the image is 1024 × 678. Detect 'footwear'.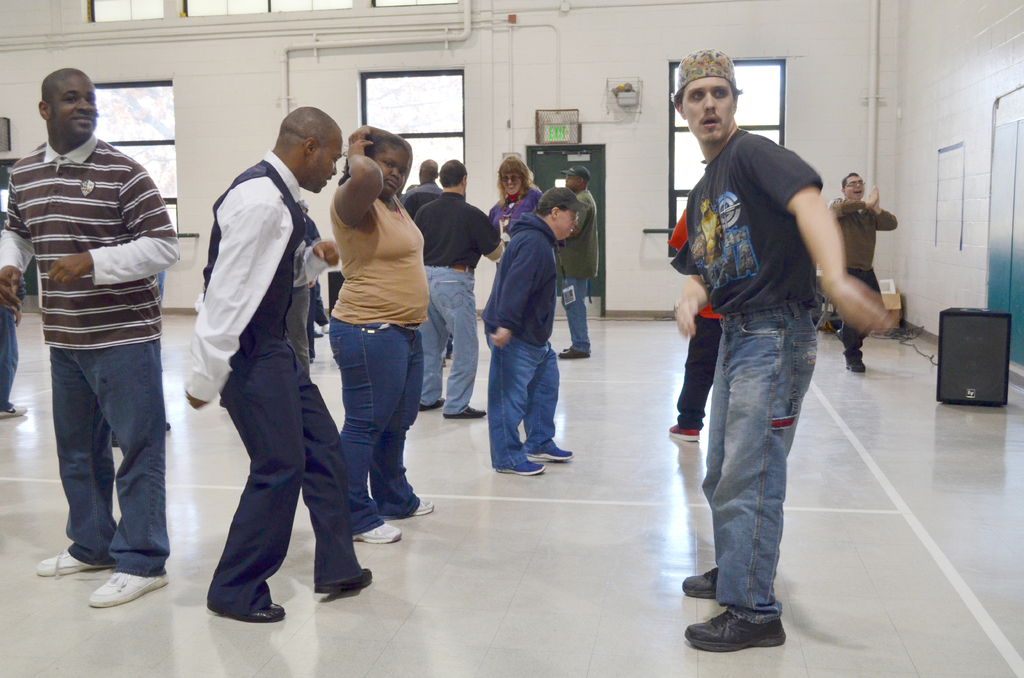
Detection: box=[444, 357, 446, 366].
